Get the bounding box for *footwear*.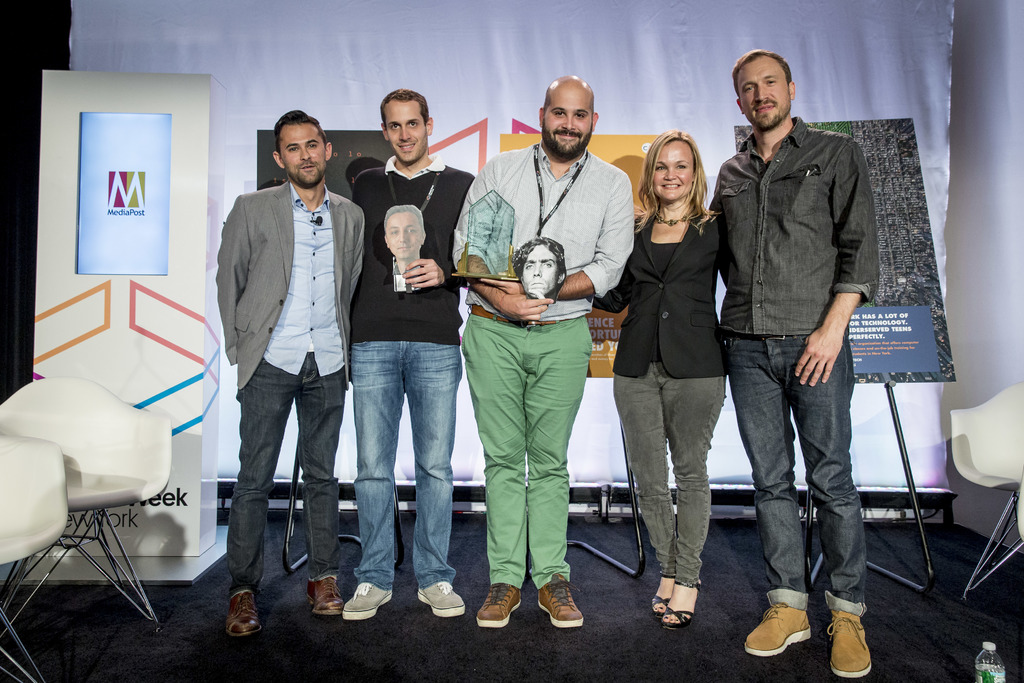
[x1=537, y1=572, x2=584, y2=626].
